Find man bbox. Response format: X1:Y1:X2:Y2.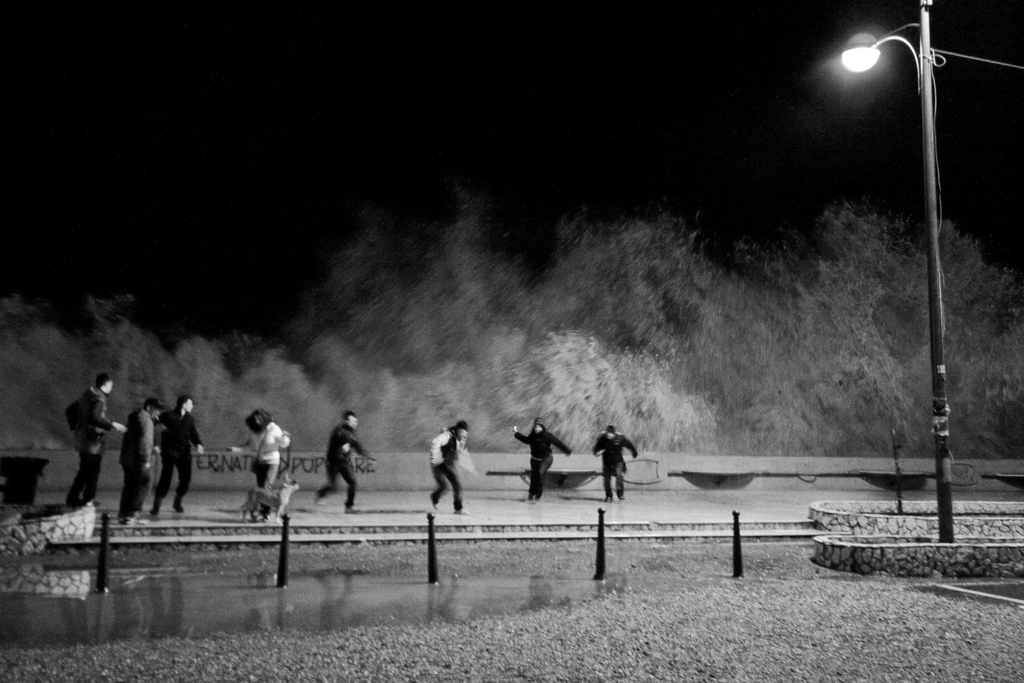
116:395:166:524.
